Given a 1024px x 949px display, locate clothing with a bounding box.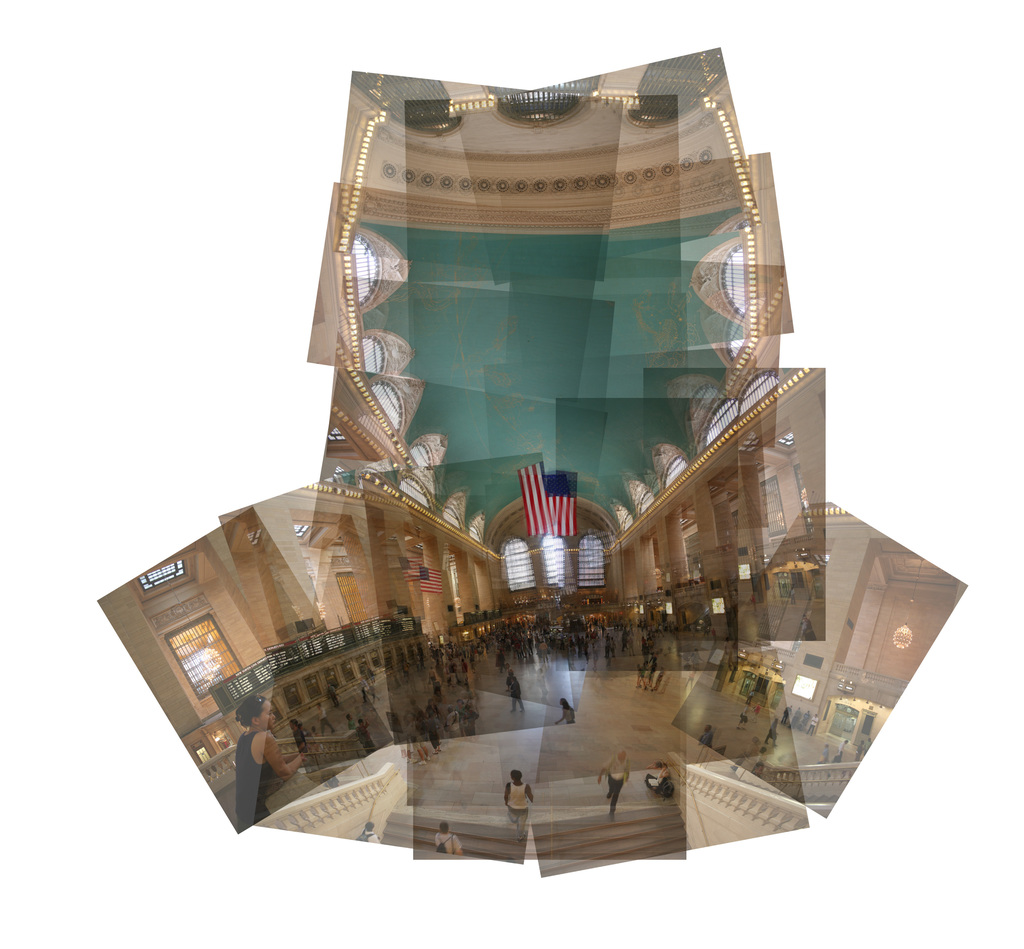
Located: 837/741/844/762.
